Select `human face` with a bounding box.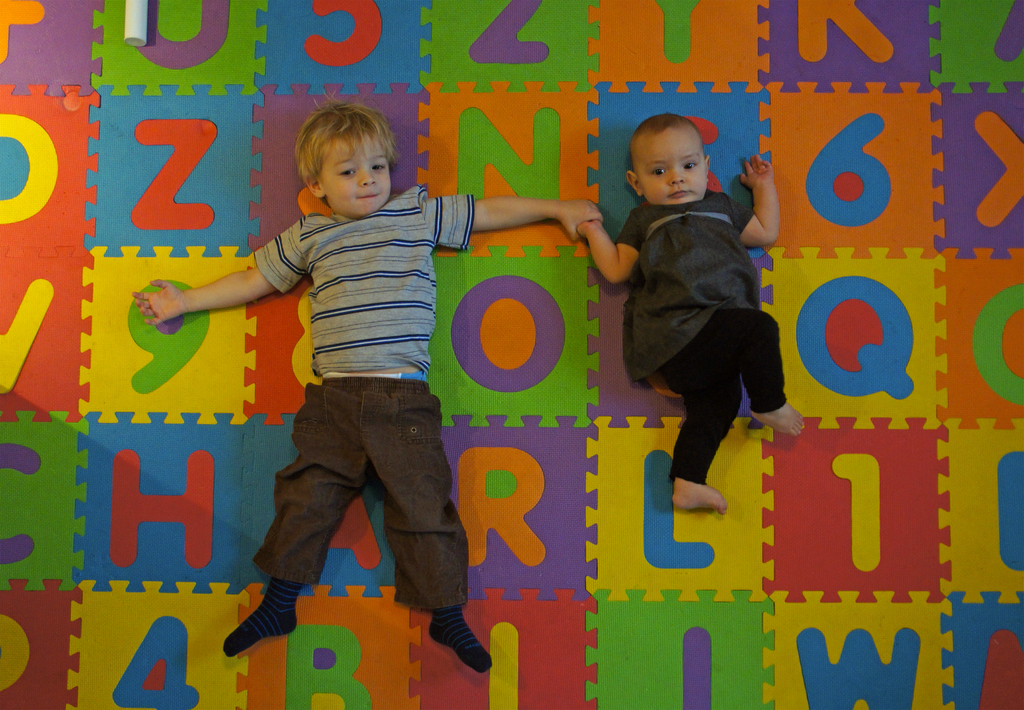
(633, 131, 706, 205).
